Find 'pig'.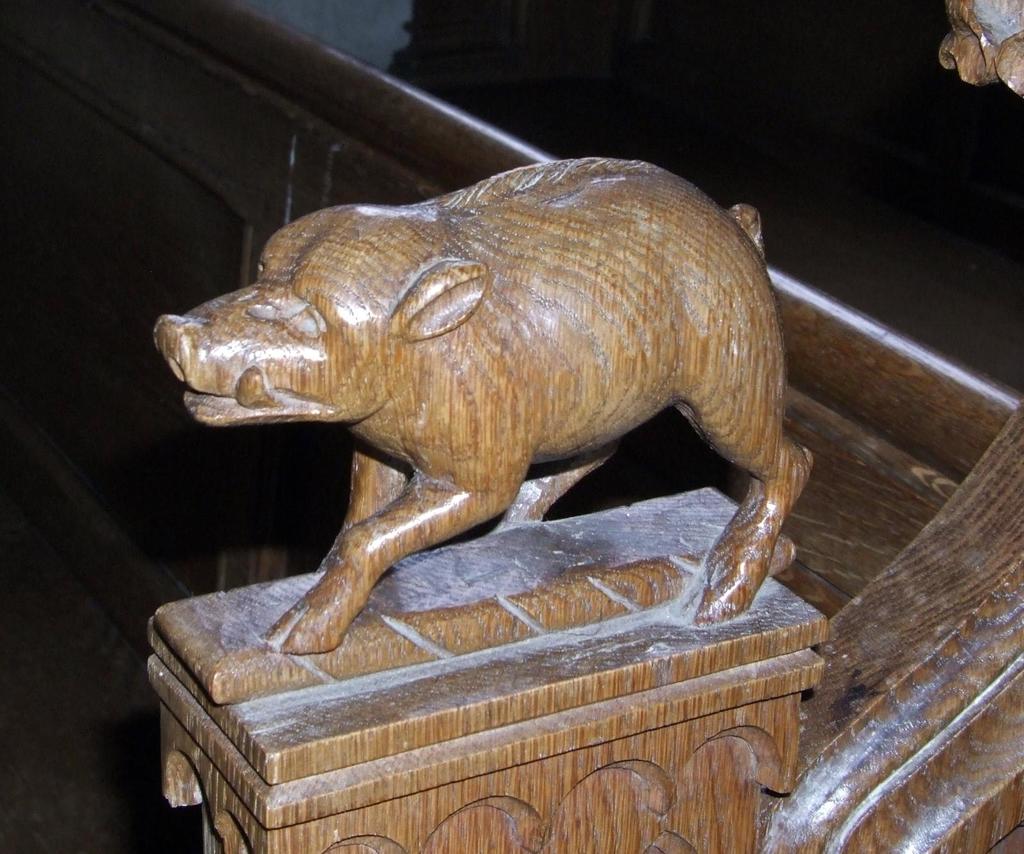
938,0,1023,97.
